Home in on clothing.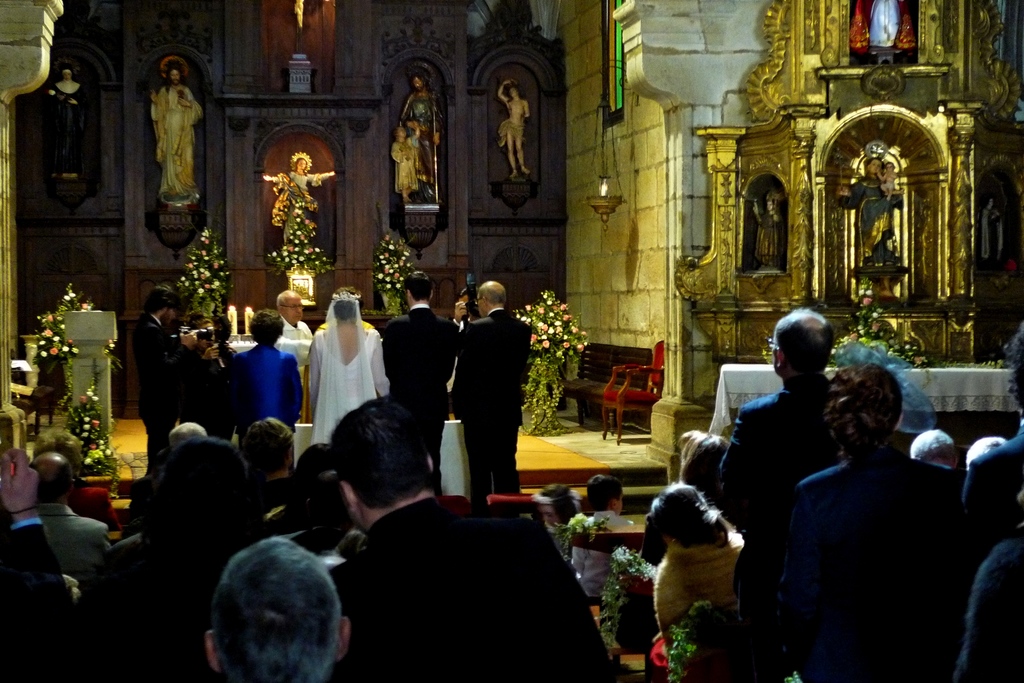
Homed in at x1=755 y1=441 x2=961 y2=682.
